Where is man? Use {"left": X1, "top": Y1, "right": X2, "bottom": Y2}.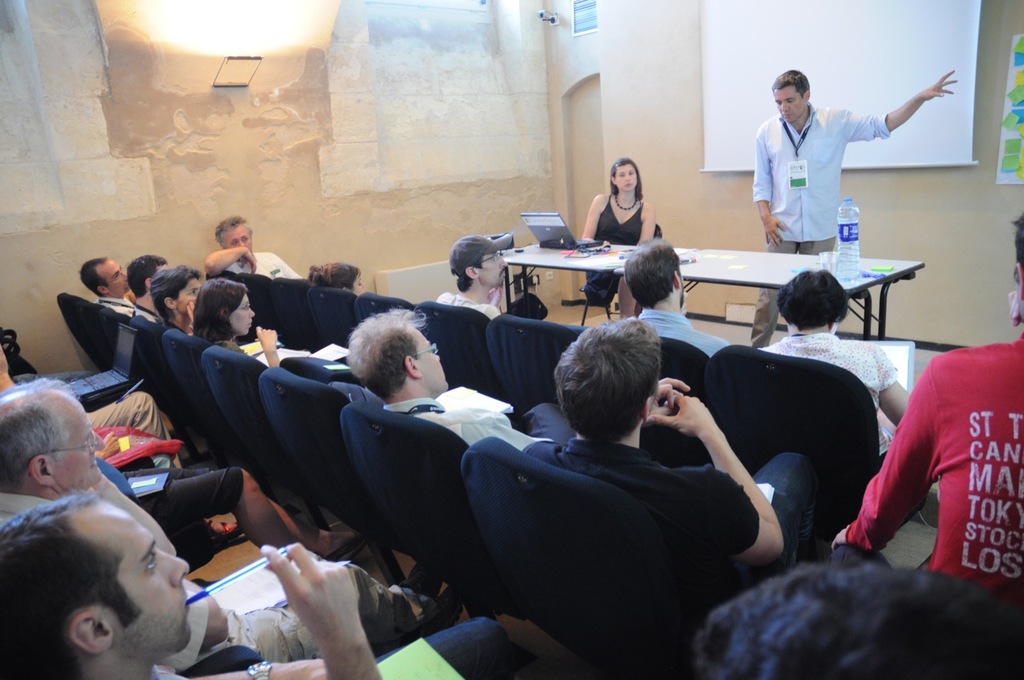
{"left": 0, "top": 375, "right": 496, "bottom": 665}.
